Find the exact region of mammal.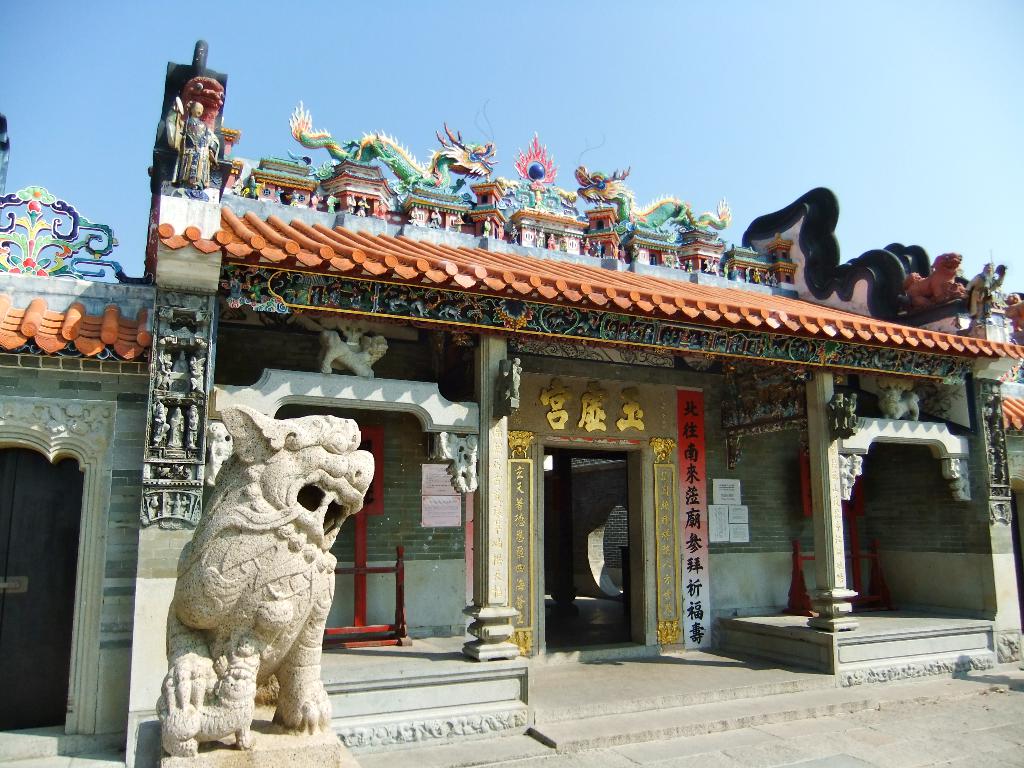
Exact region: box=[285, 191, 299, 204].
